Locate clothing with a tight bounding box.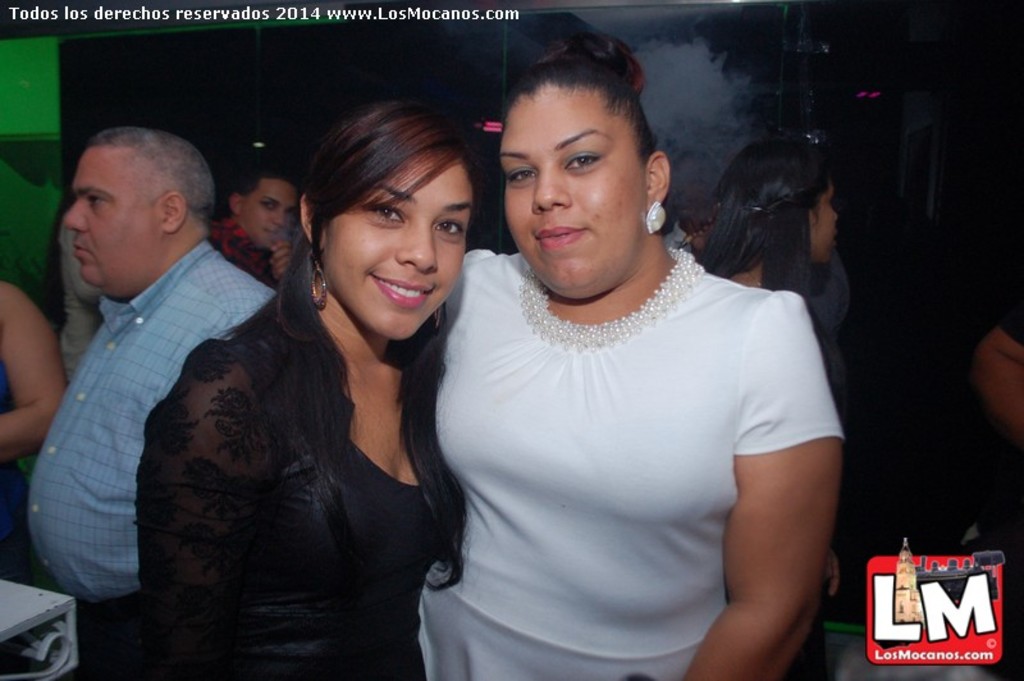
<bbox>998, 296, 1023, 346</bbox>.
